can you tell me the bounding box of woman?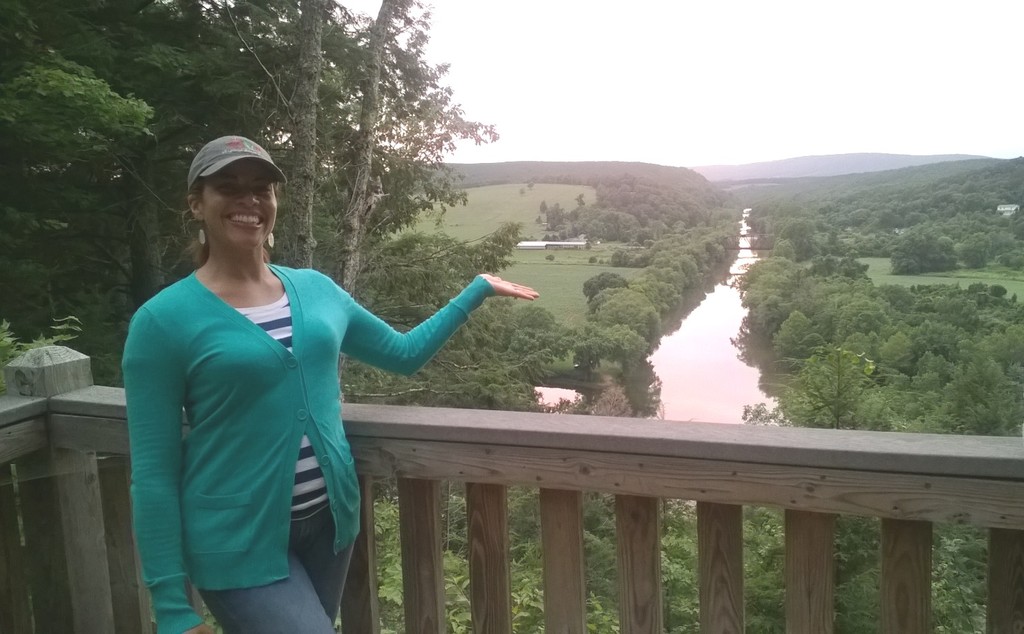
[114,142,449,633].
